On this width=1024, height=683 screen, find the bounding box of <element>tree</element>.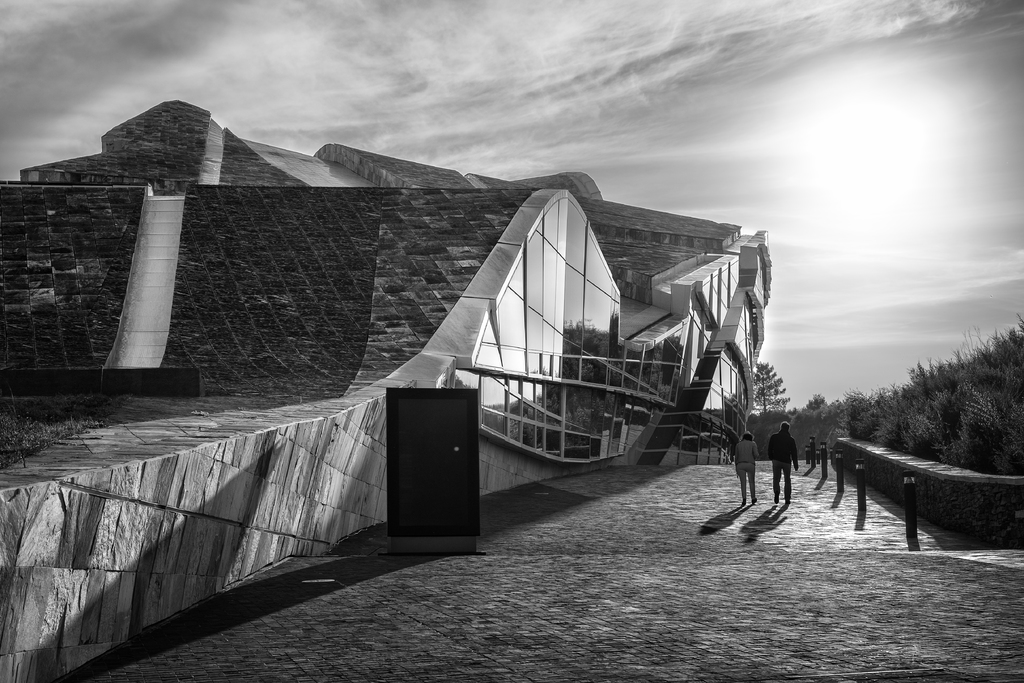
Bounding box: x1=753, y1=359, x2=788, y2=413.
